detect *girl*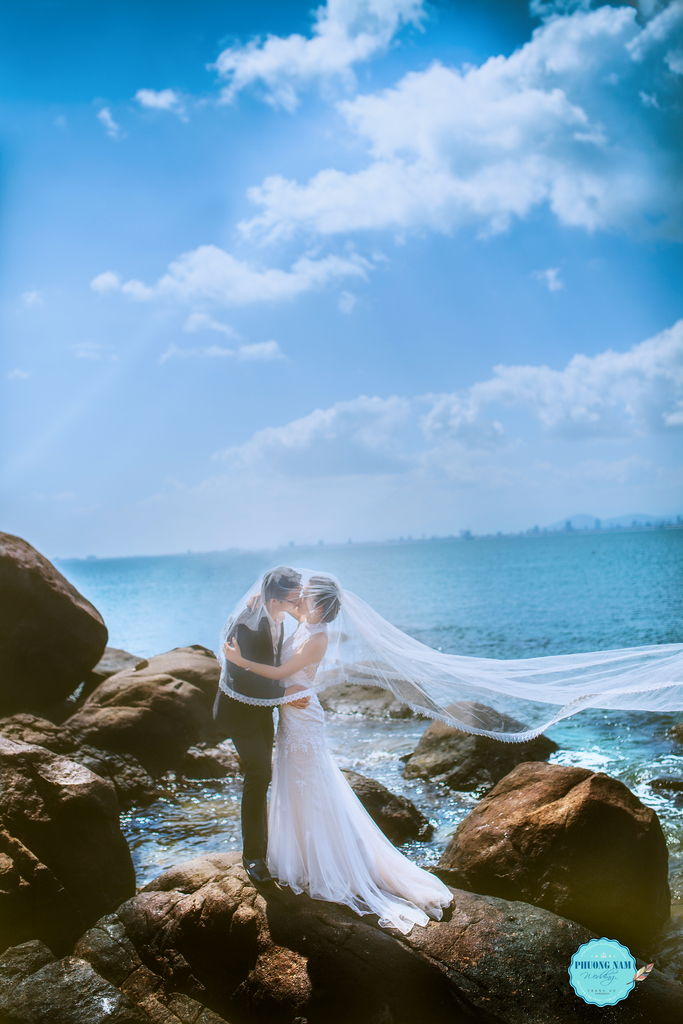
(225, 577, 682, 934)
